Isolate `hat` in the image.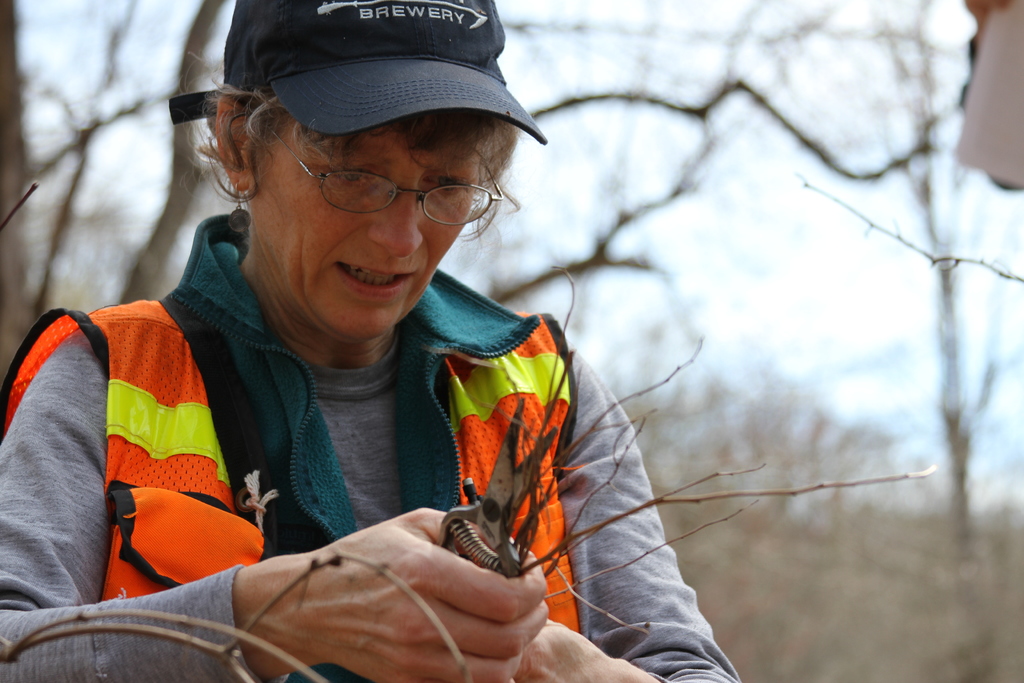
Isolated region: bbox=(170, 0, 547, 145).
